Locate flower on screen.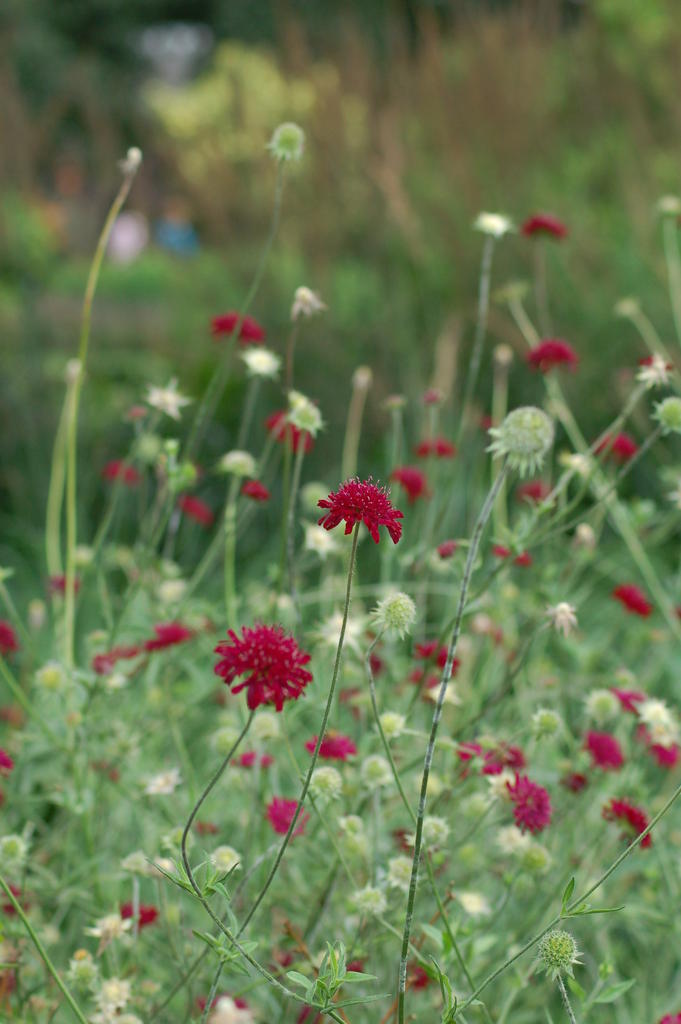
On screen at l=471, t=211, r=510, b=237.
